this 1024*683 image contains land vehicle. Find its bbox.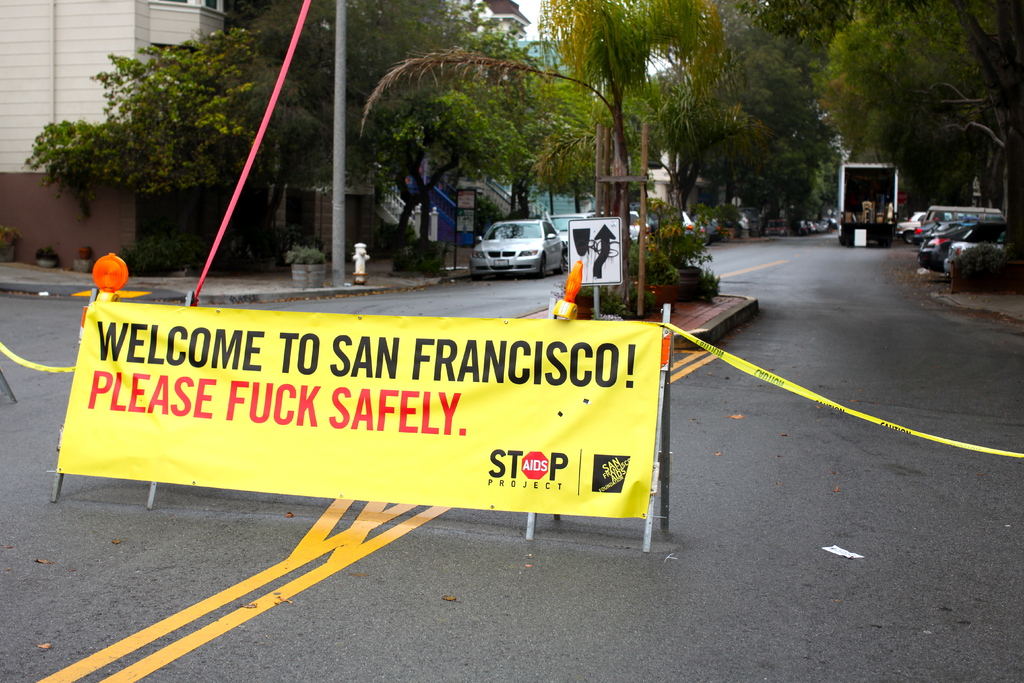
select_region(681, 210, 698, 236).
